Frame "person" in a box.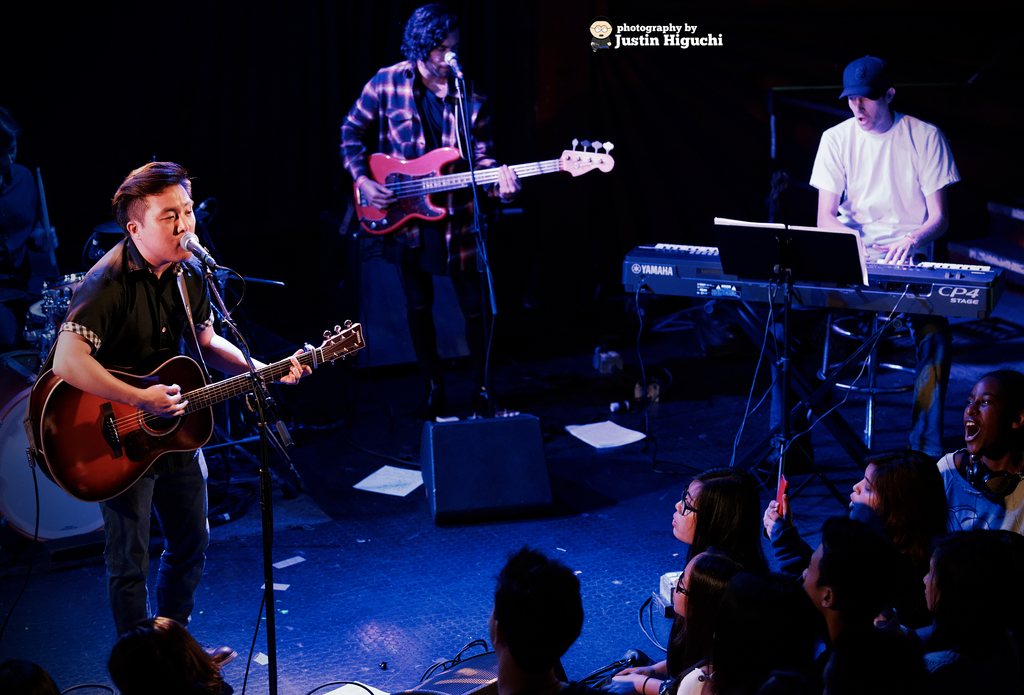
{"left": 609, "top": 550, "right": 767, "bottom": 693}.
